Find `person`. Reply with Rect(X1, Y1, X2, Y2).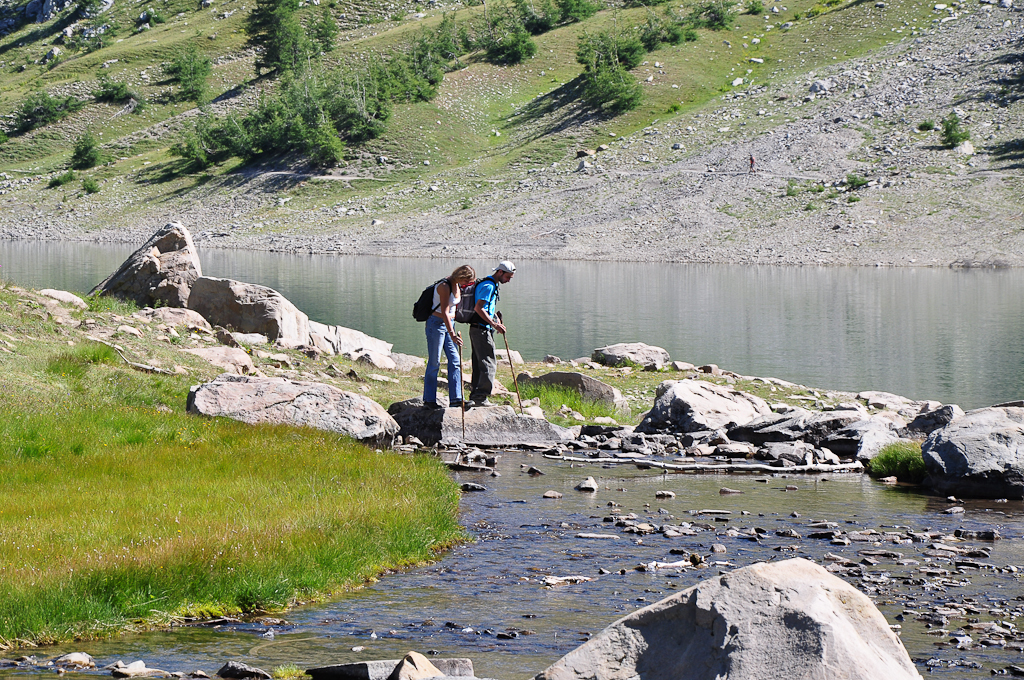
Rect(472, 262, 516, 405).
